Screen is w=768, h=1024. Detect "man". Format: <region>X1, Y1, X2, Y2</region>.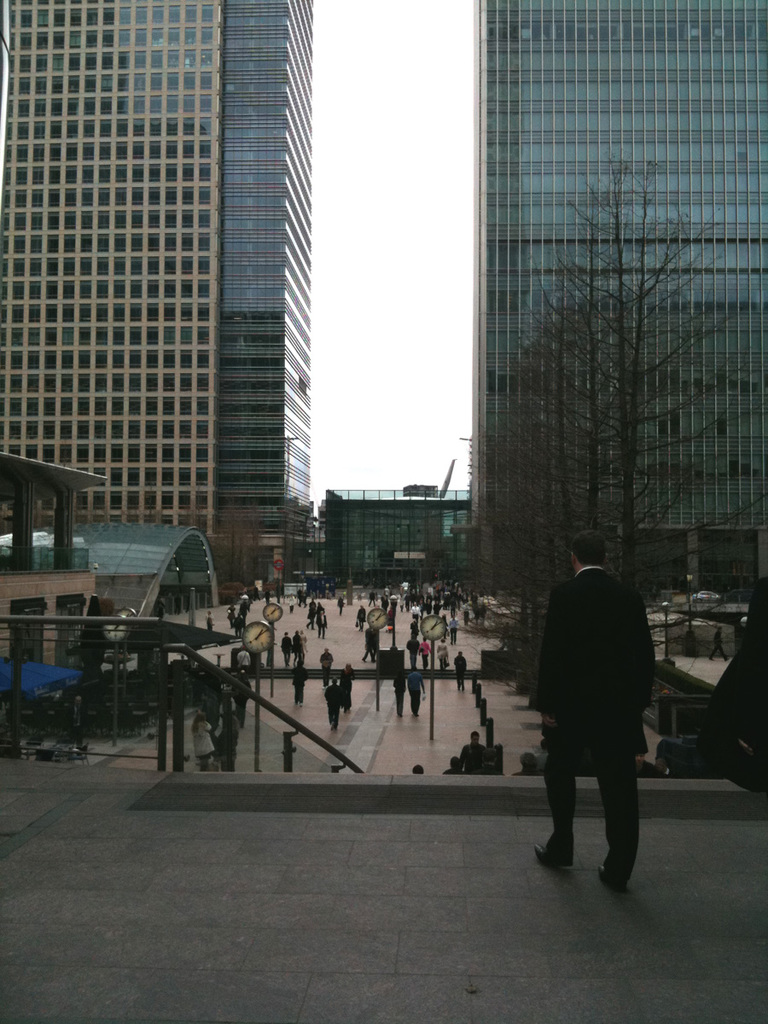
<region>68, 696, 89, 748</region>.
